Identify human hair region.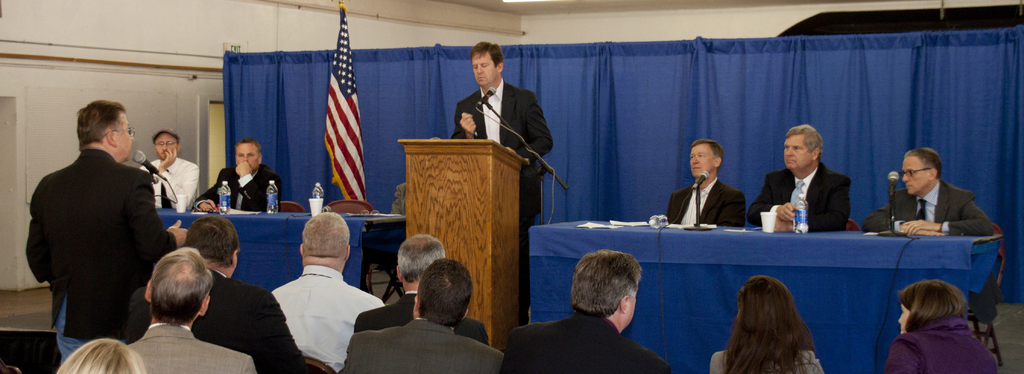
Region: [904,147,942,182].
